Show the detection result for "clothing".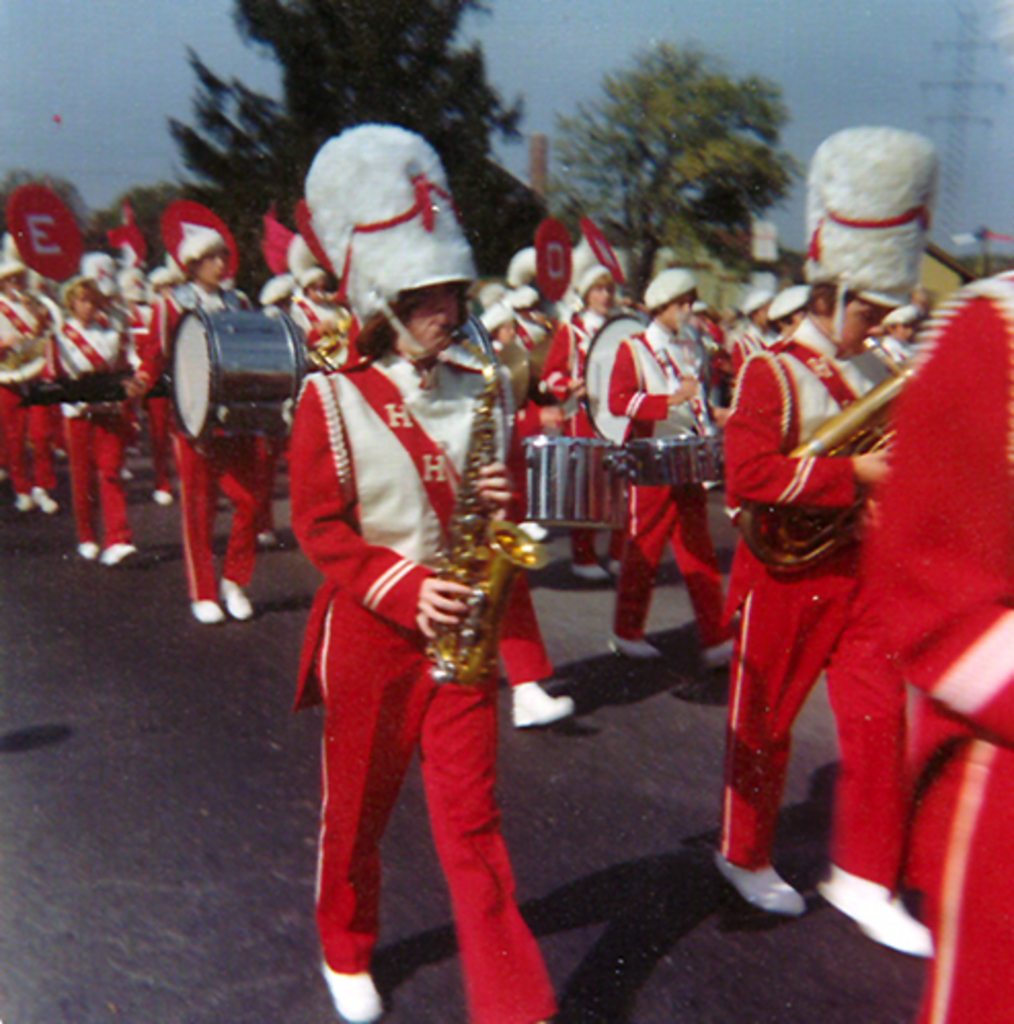
BBox(31, 304, 146, 548).
